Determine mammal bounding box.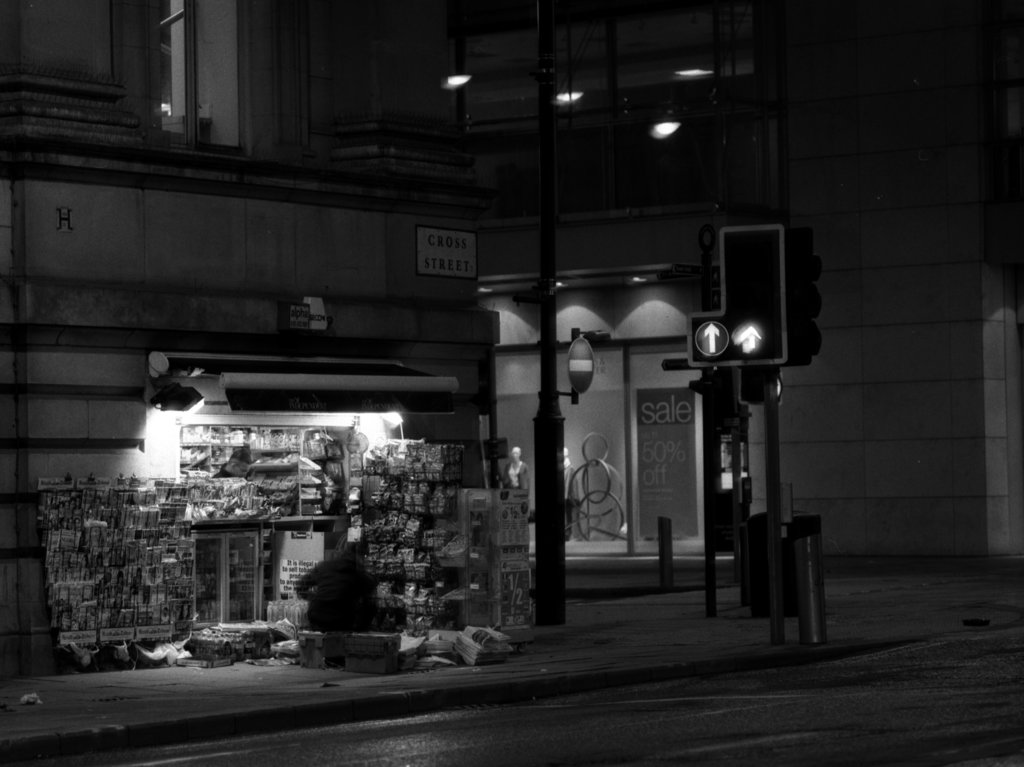
Determined: <region>500, 445, 530, 491</region>.
